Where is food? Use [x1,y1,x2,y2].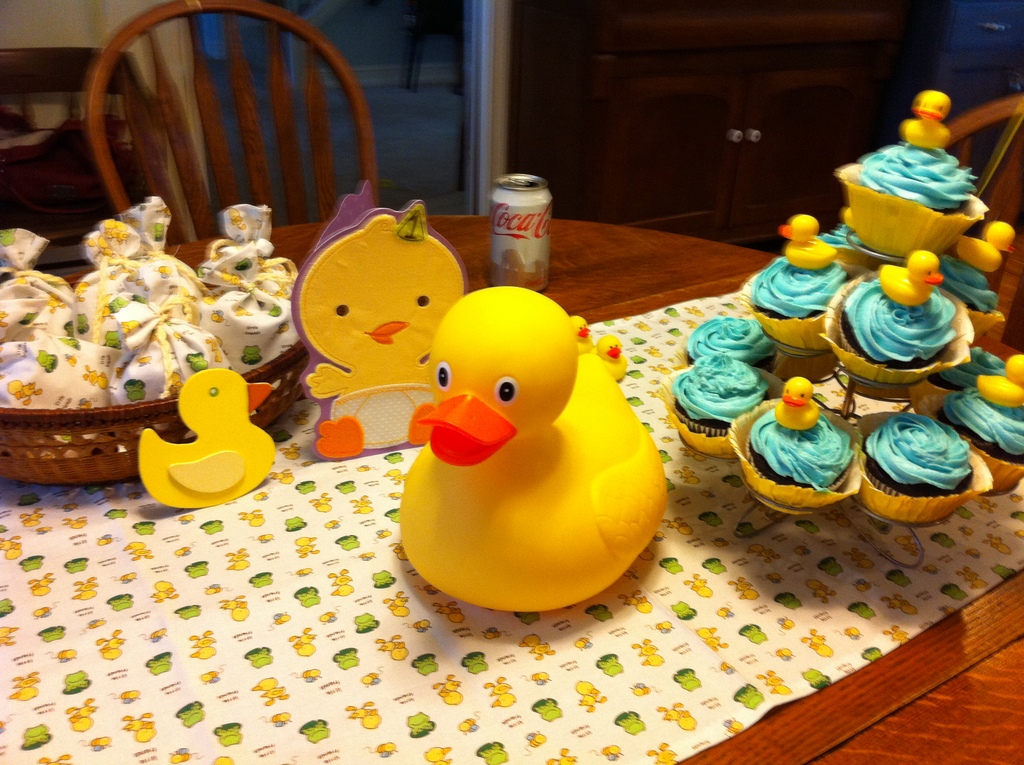
[855,140,973,213].
